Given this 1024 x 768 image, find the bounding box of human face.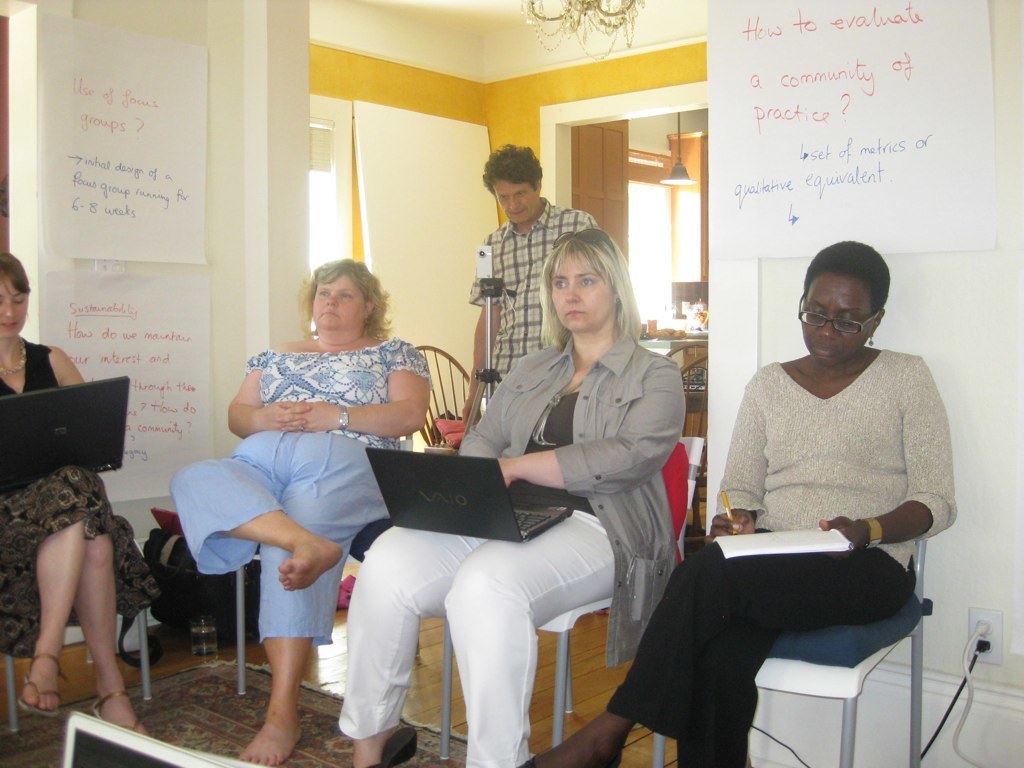
[804,280,872,369].
